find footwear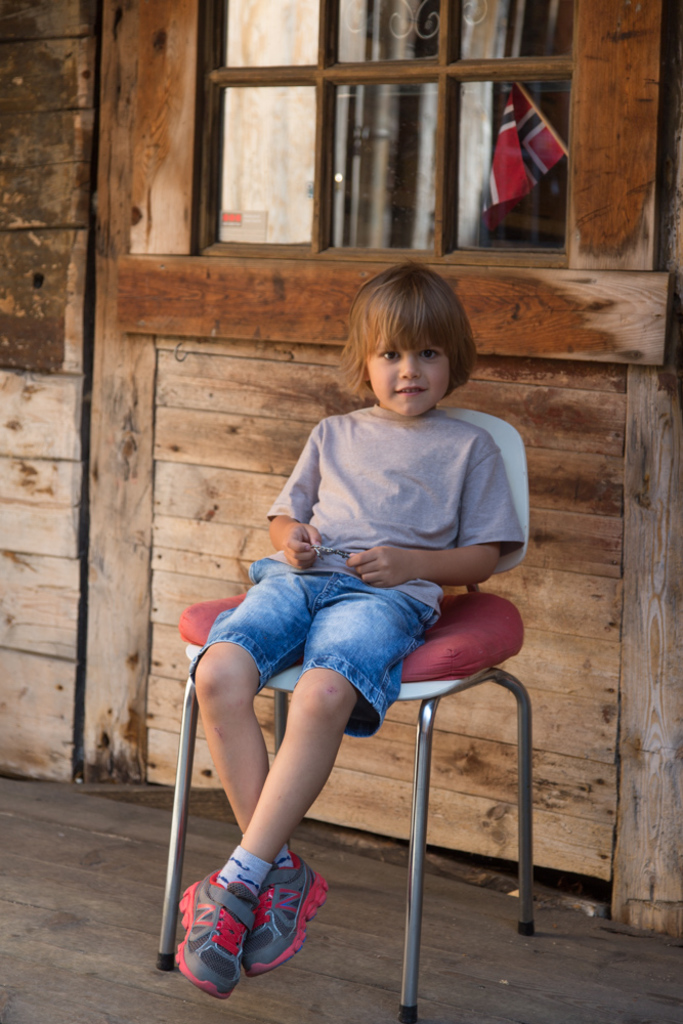
box=[169, 861, 261, 1006]
